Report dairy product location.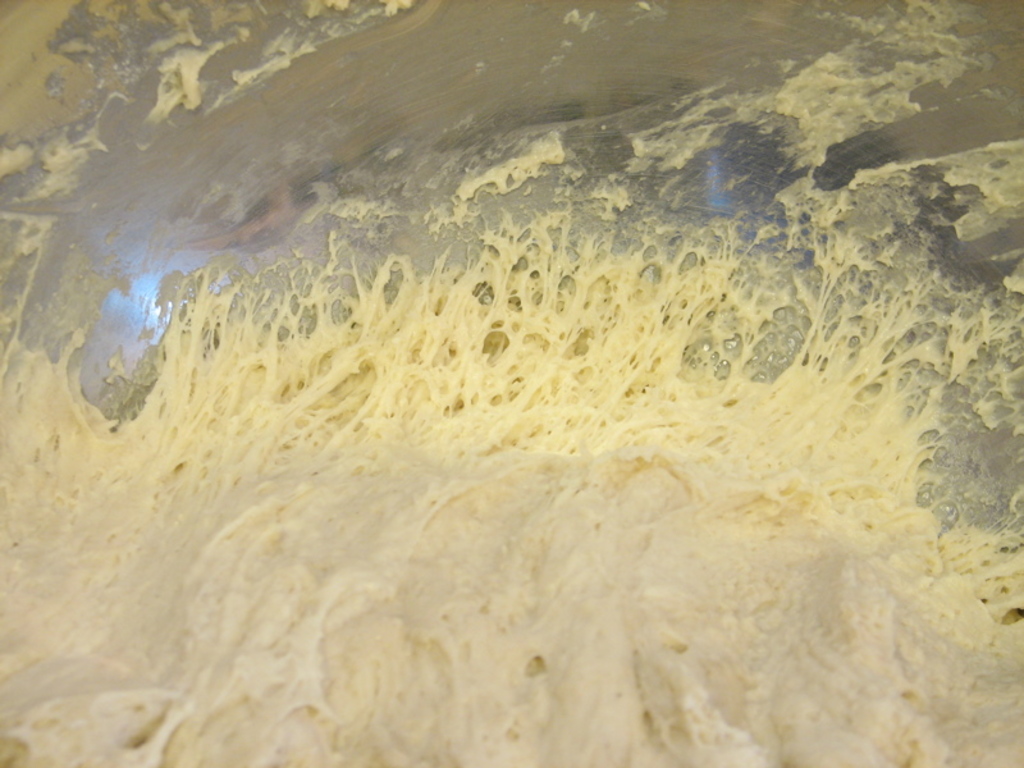
Report: 0/219/1023/767.
